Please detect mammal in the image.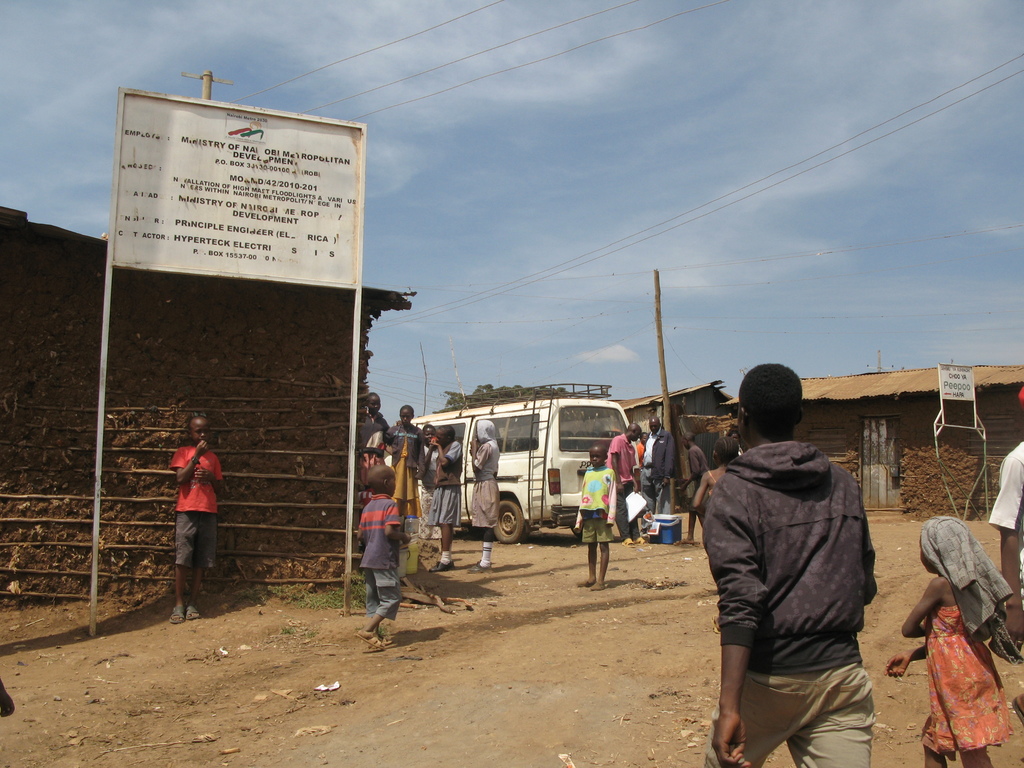
x1=643, y1=413, x2=675, y2=538.
